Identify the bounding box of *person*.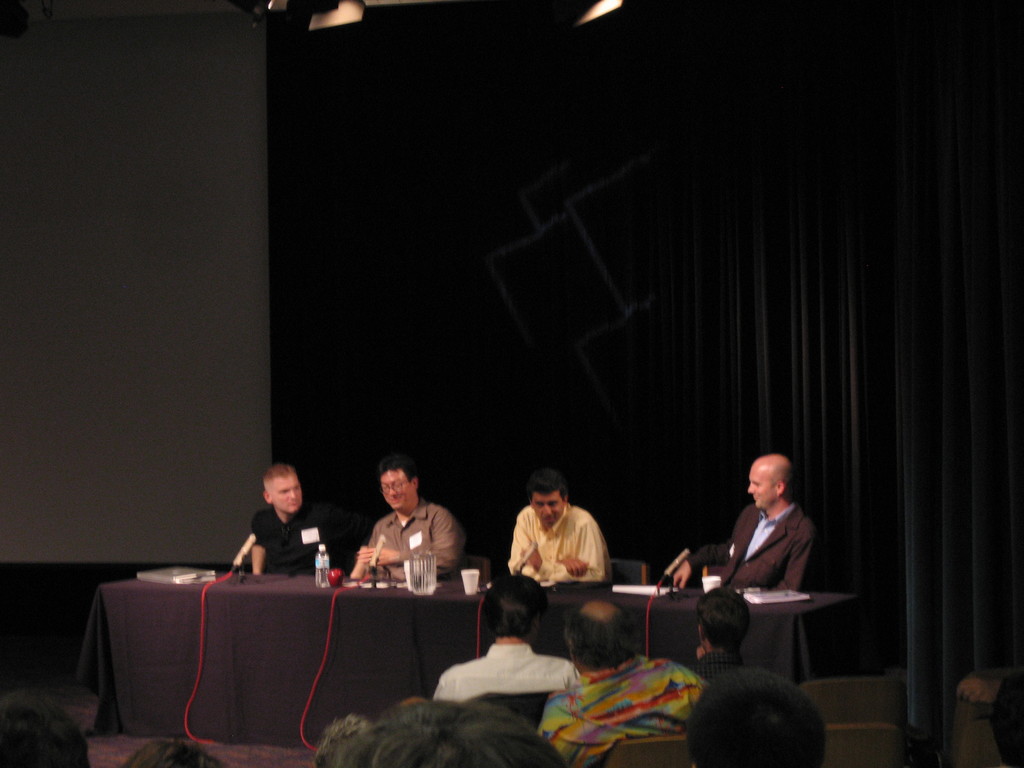
BBox(353, 447, 467, 576).
